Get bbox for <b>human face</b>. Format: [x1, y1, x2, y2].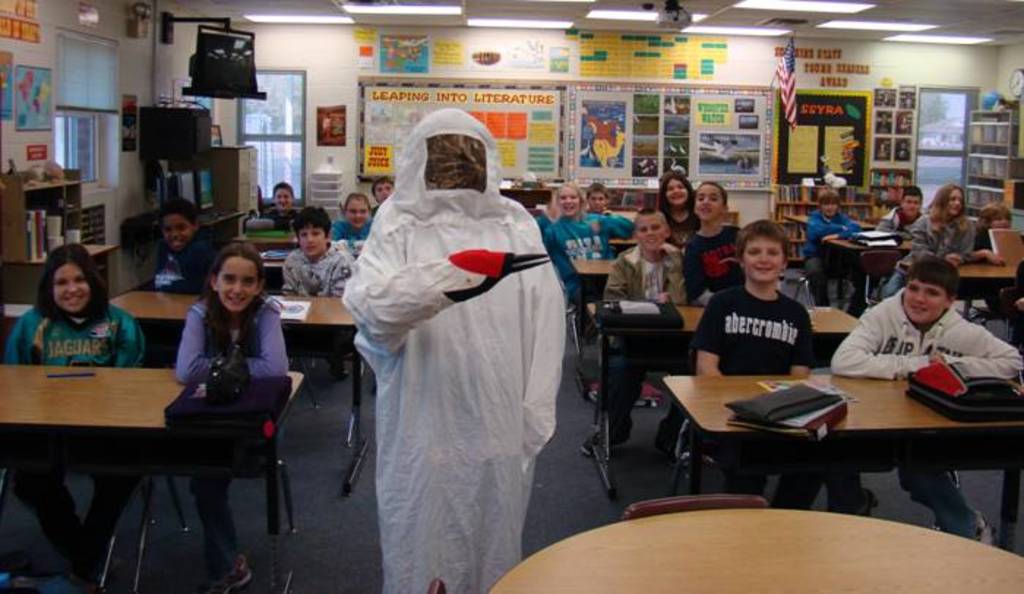
[667, 180, 689, 202].
